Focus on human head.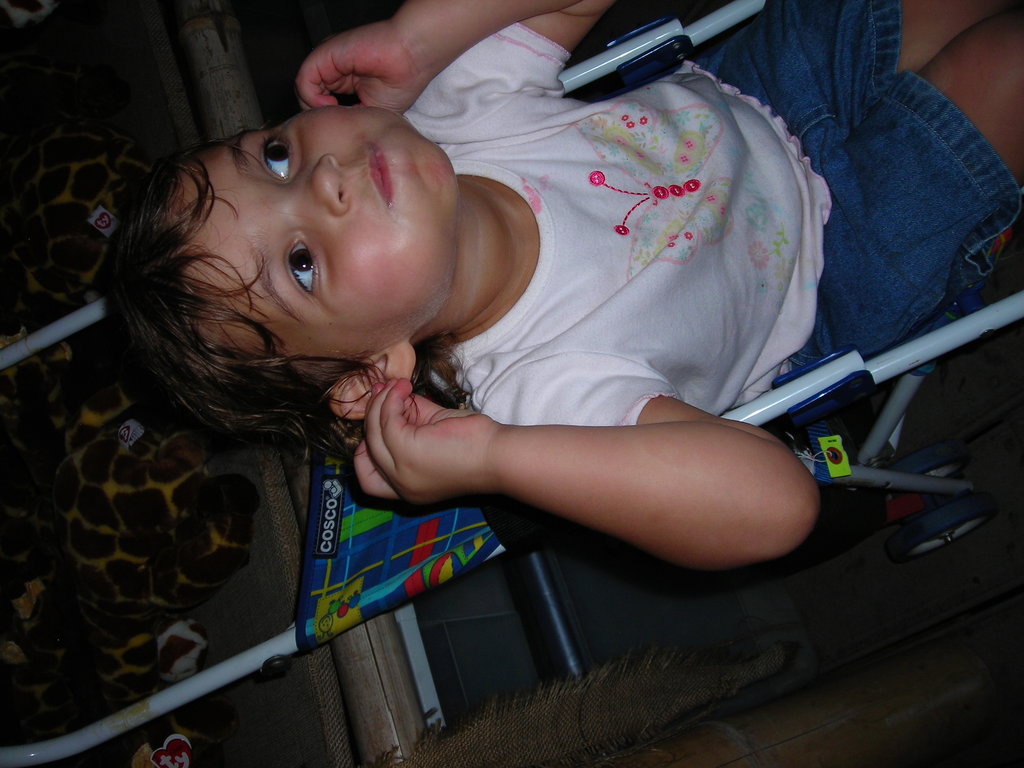
Focused at rect(121, 103, 458, 429).
